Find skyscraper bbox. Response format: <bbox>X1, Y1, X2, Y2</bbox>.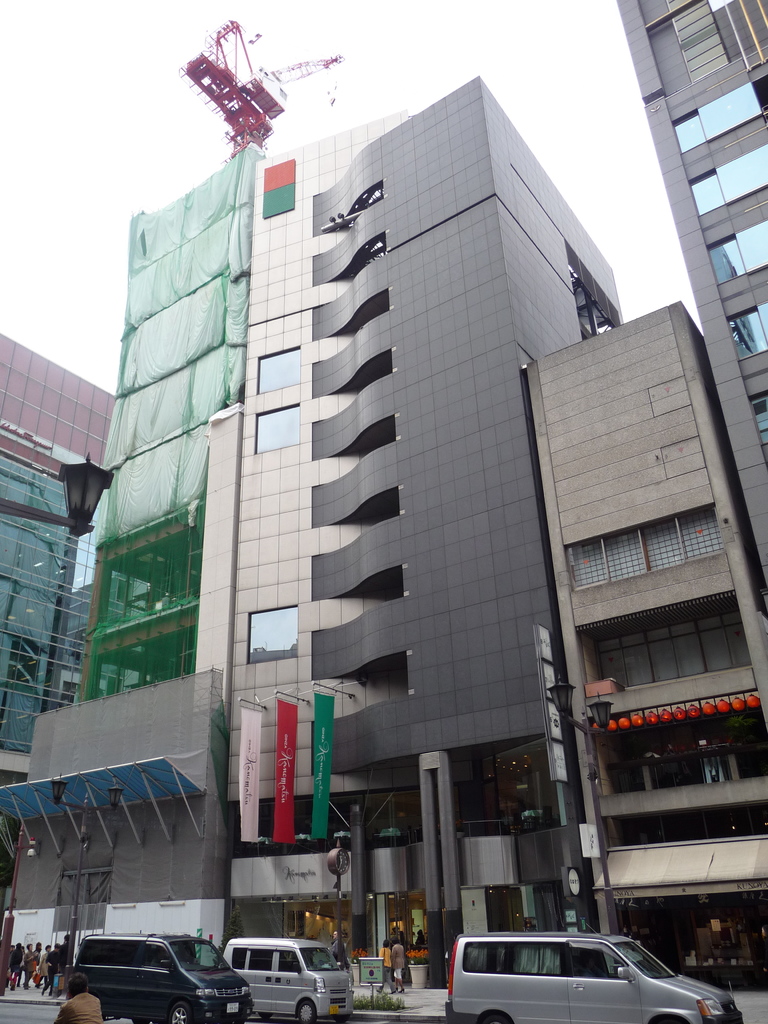
<bbox>307, 71, 632, 982</bbox>.
